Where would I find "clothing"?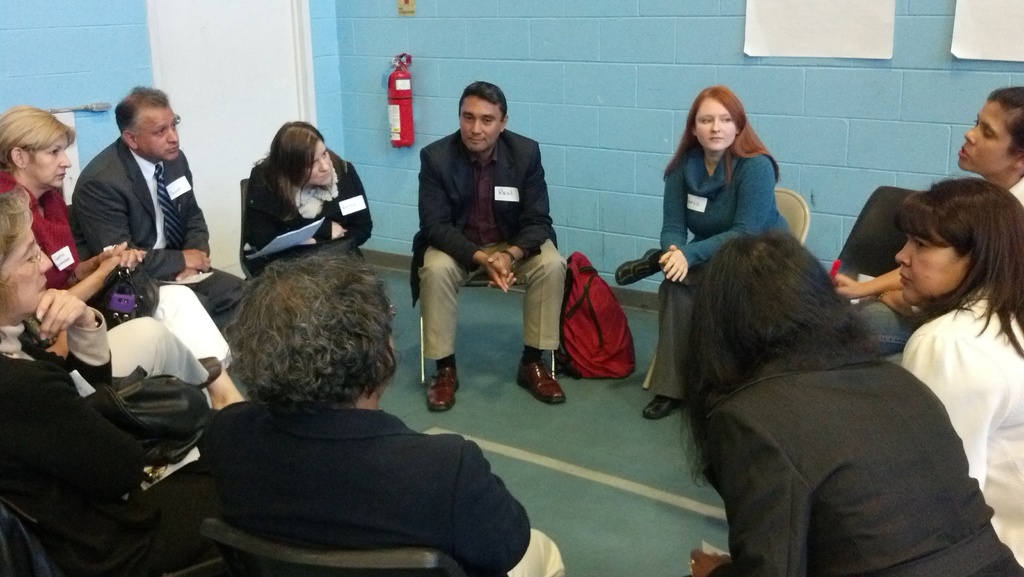
At {"left": 226, "top": 158, "right": 381, "bottom": 282}.
